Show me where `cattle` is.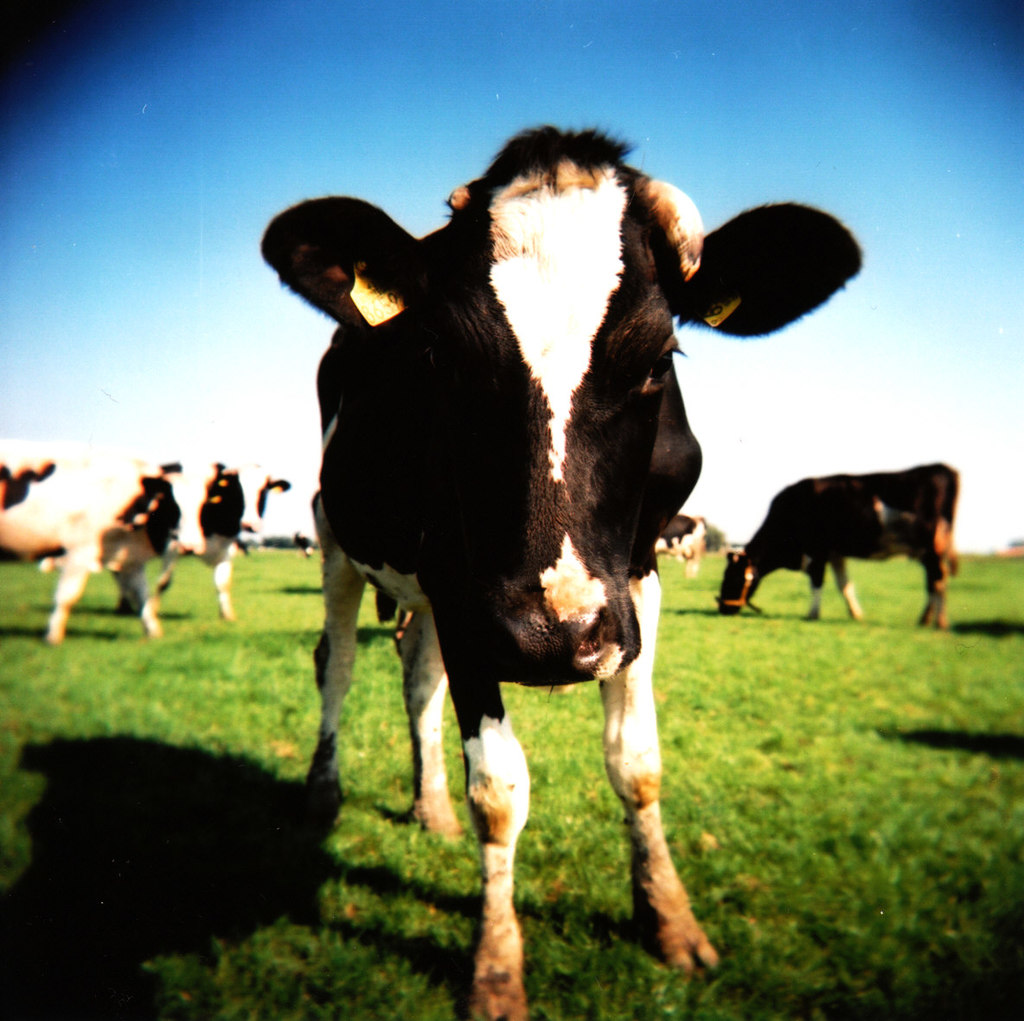
`cattle` is at {"left": 659, "top": 516, "right": 707, "bottom": 584}.
